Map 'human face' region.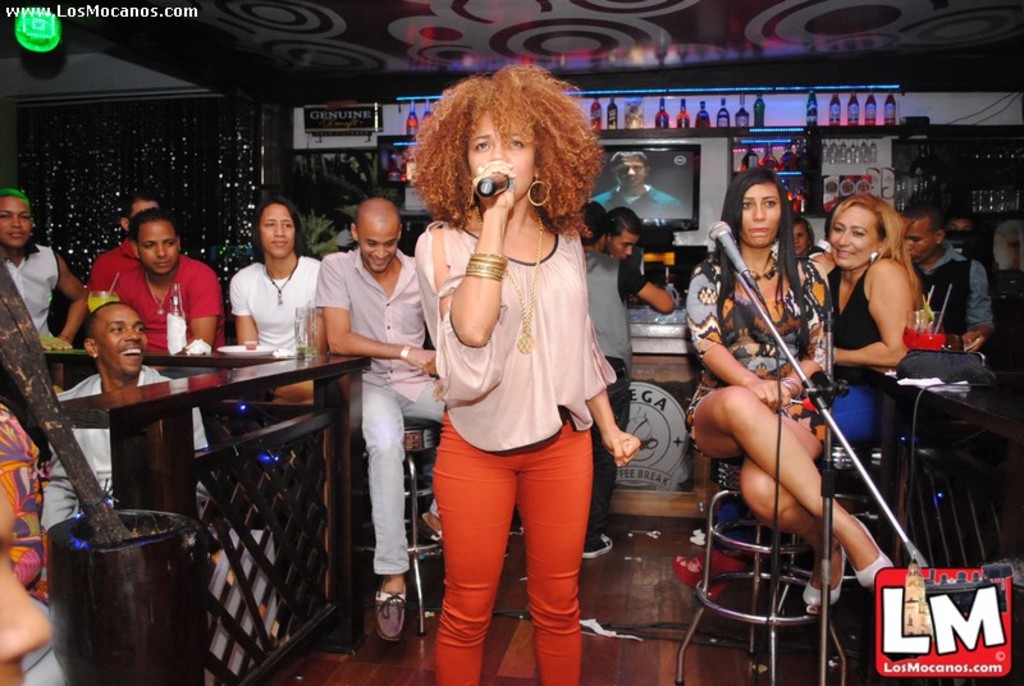
Mapped to select_region(829, 205, 877, 266).
